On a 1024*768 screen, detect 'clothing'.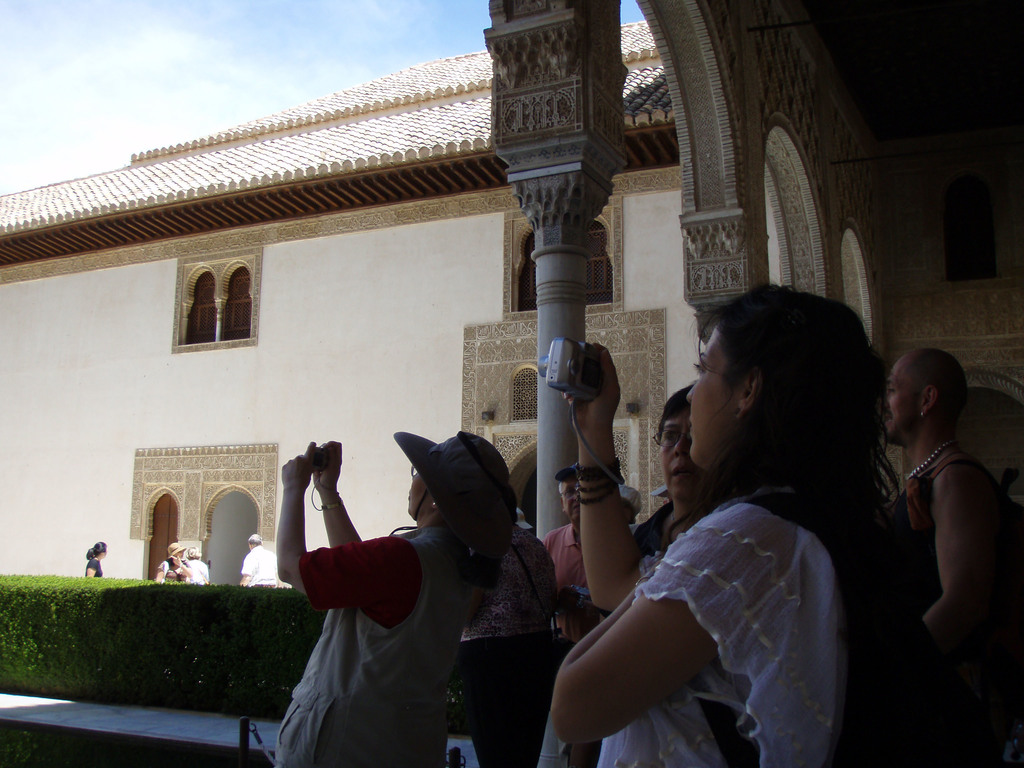
pyautogui.locateOnScreen(537, 524, 591, 607).
